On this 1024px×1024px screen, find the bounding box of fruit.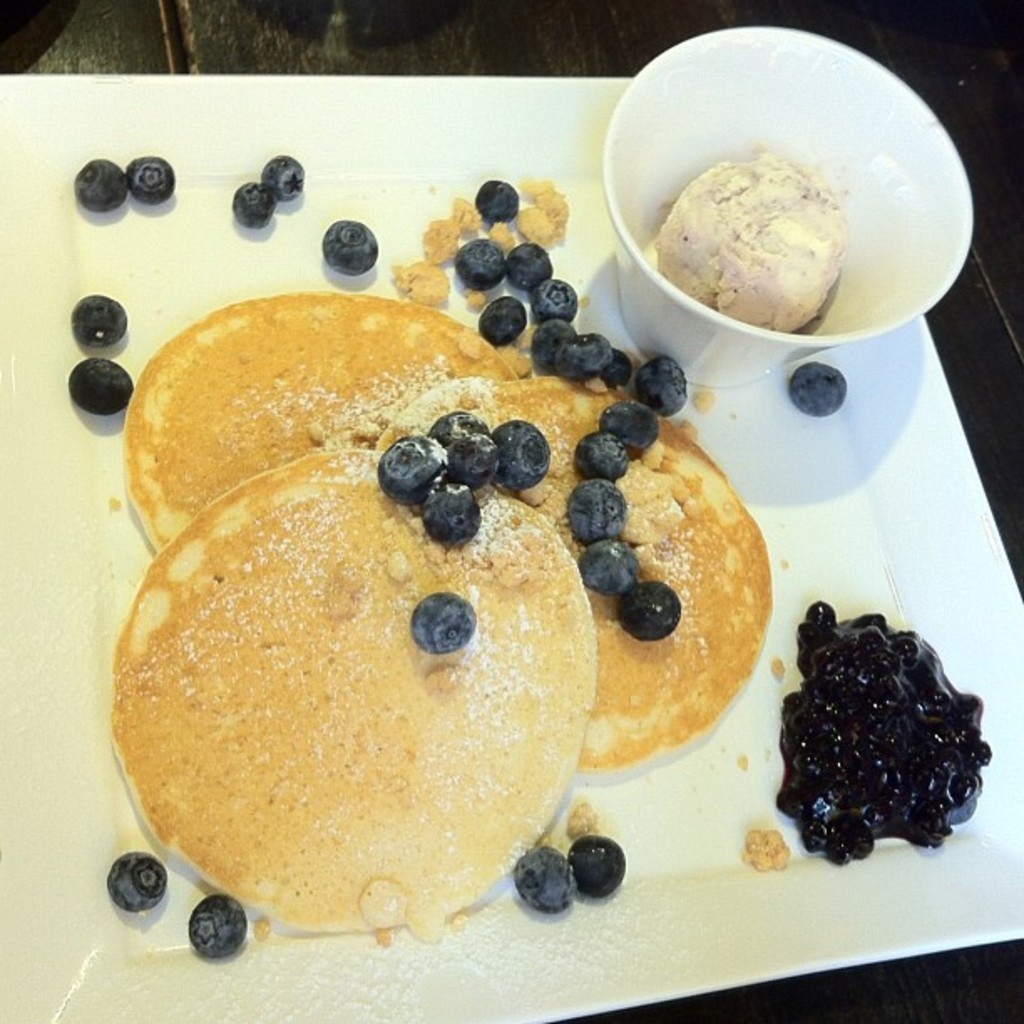
Bounding box: 405,591,482,653.
